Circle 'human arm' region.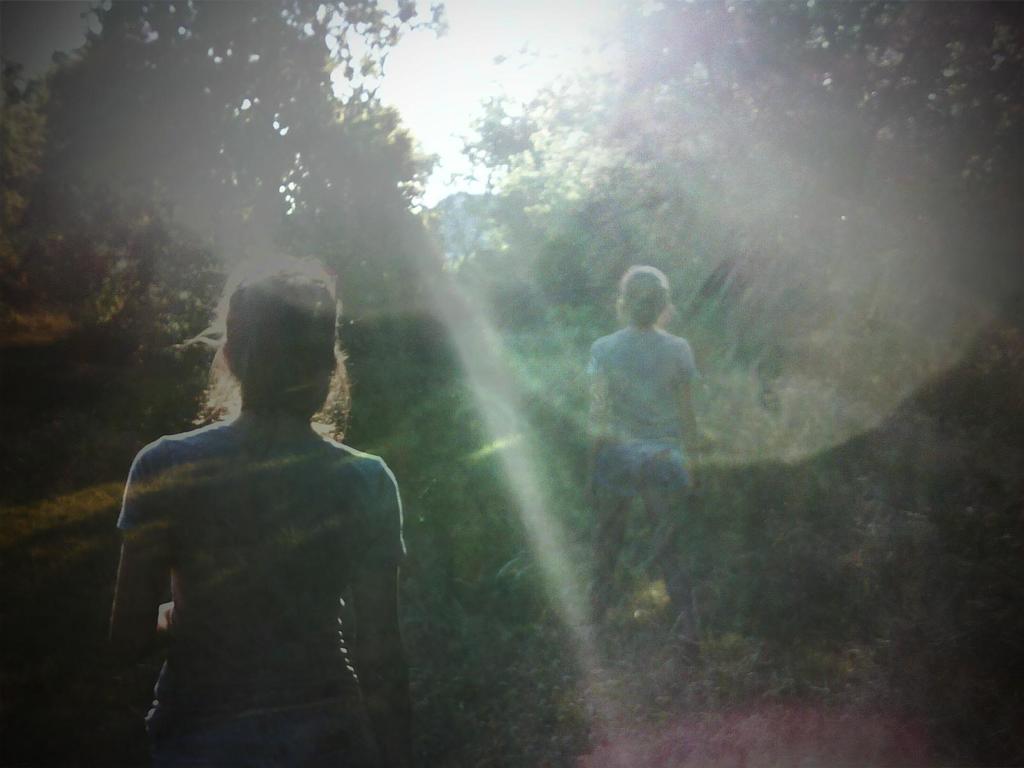
Region: crop(111, 448, 175, 648).
